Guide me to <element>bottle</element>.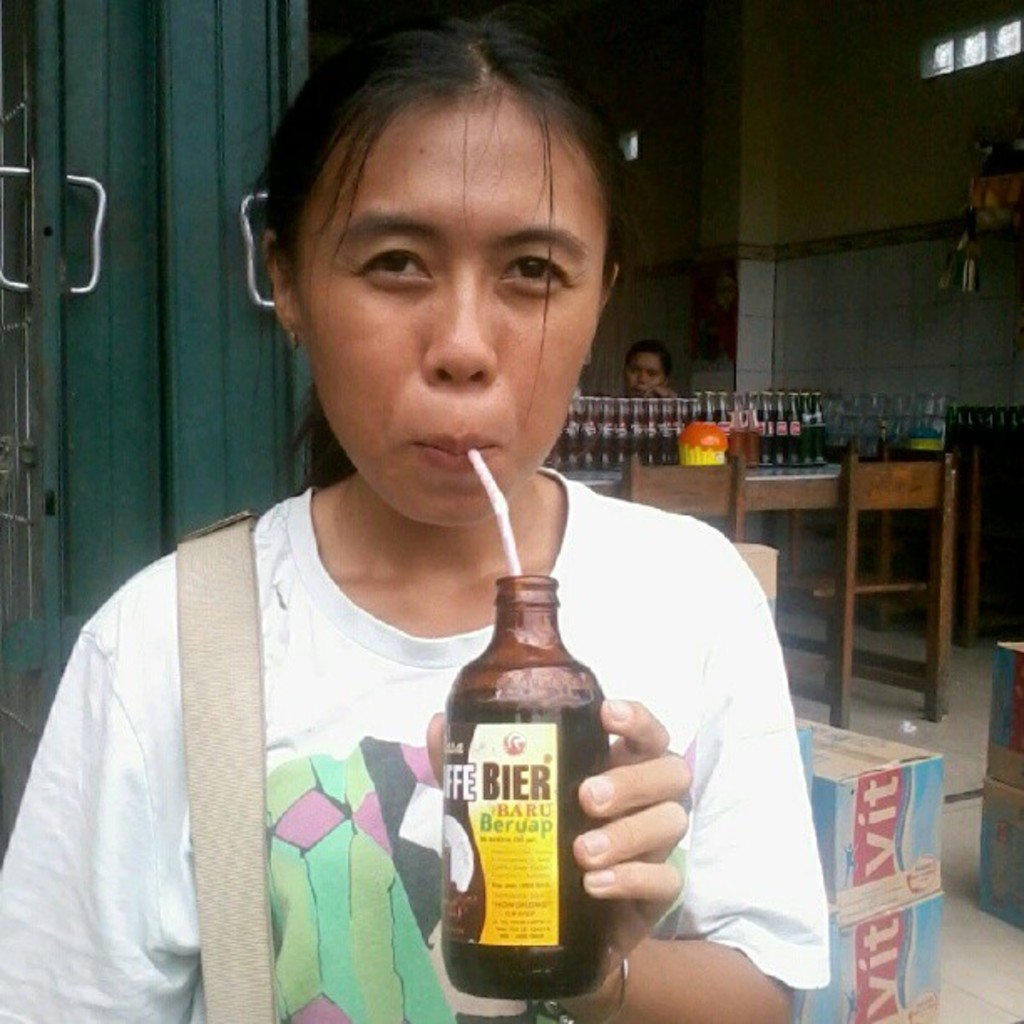
Guidance: bbox=(438, 566, 612, 1009).
